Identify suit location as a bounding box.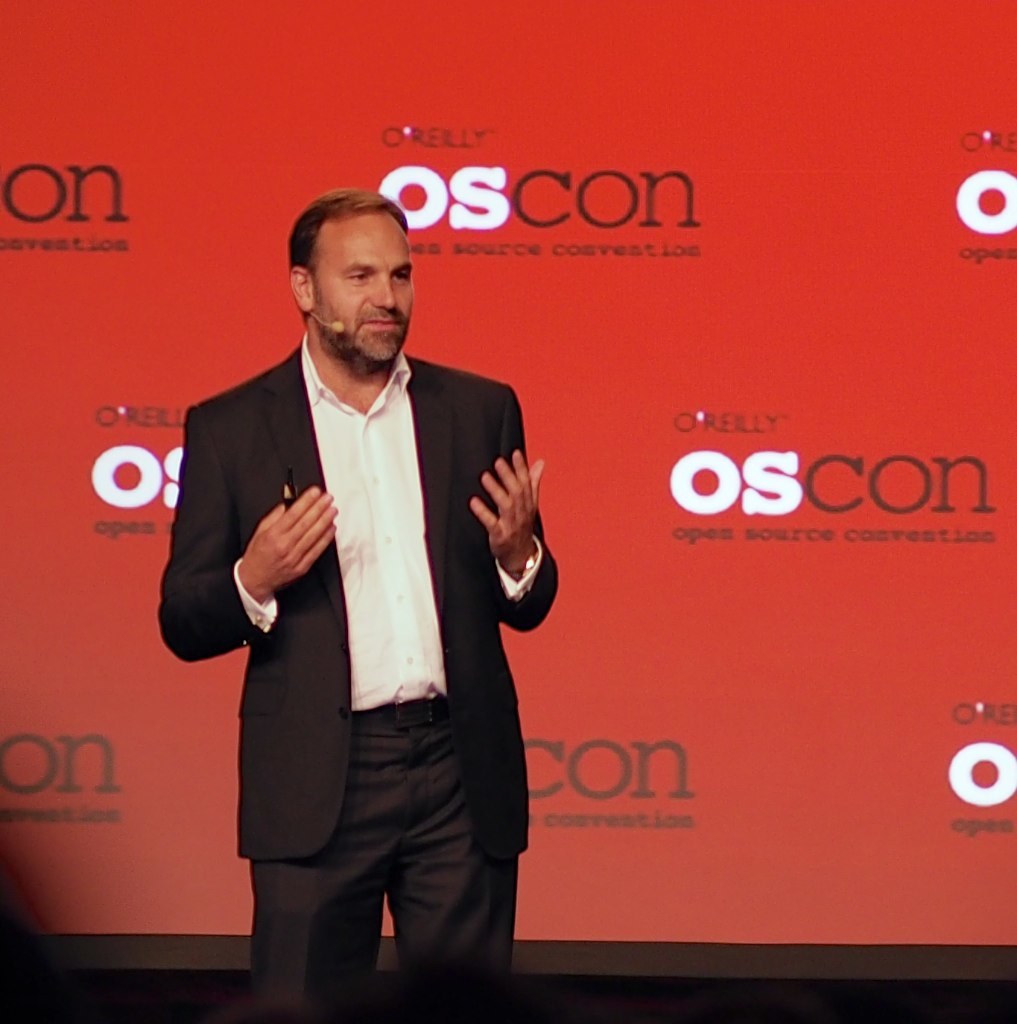
{"left": 192, "top": 263, "right": 536, "bottom": 916}.
